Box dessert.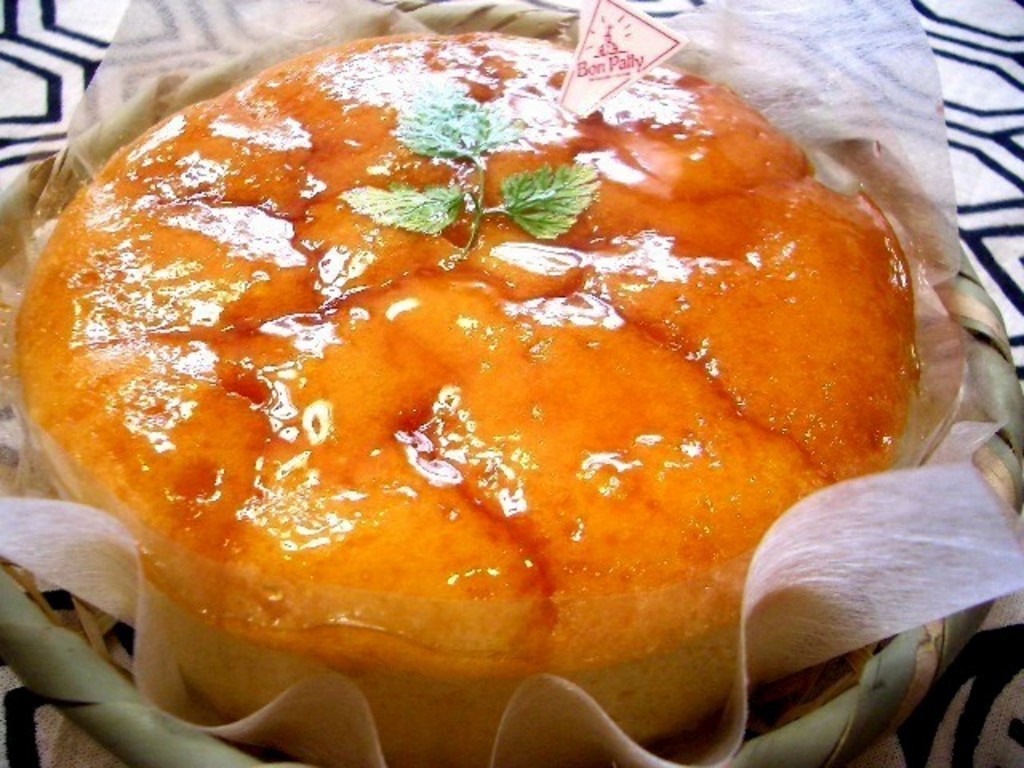
BBox(14, 0, 955, 763).
